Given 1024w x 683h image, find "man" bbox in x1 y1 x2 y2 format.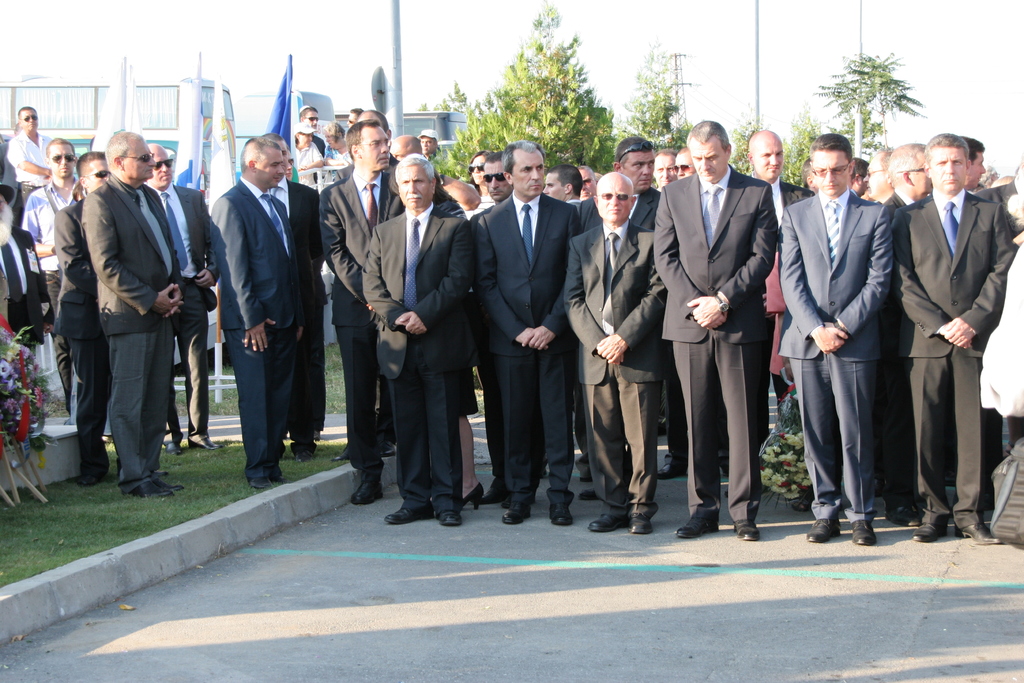
320 120 408 508.
